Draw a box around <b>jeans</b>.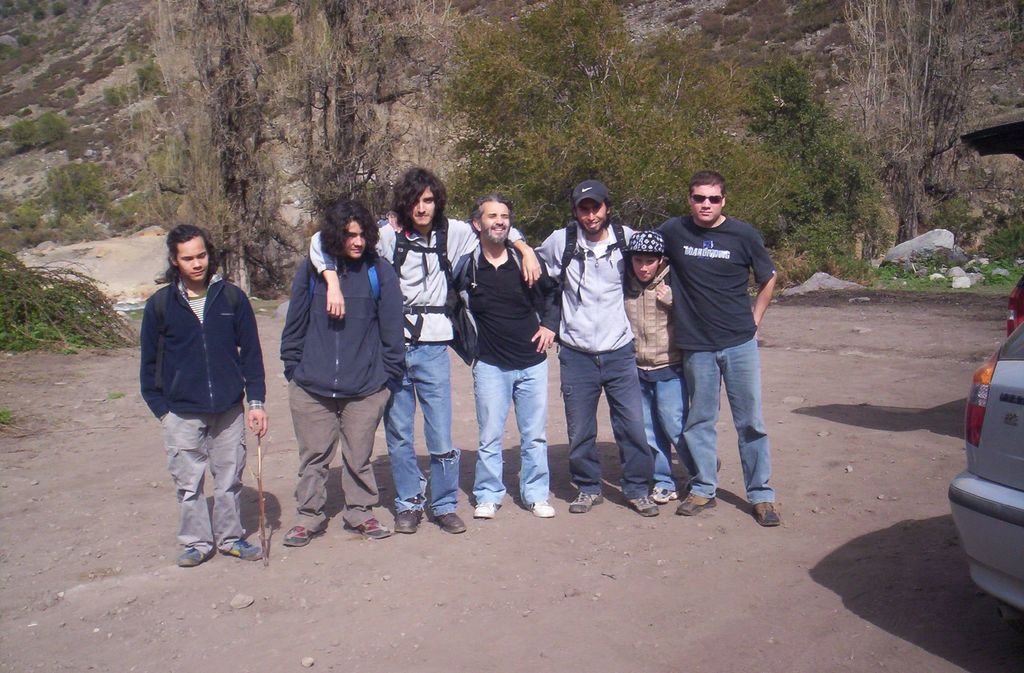
x1=374, y1=337, x2=457, y2=511.
